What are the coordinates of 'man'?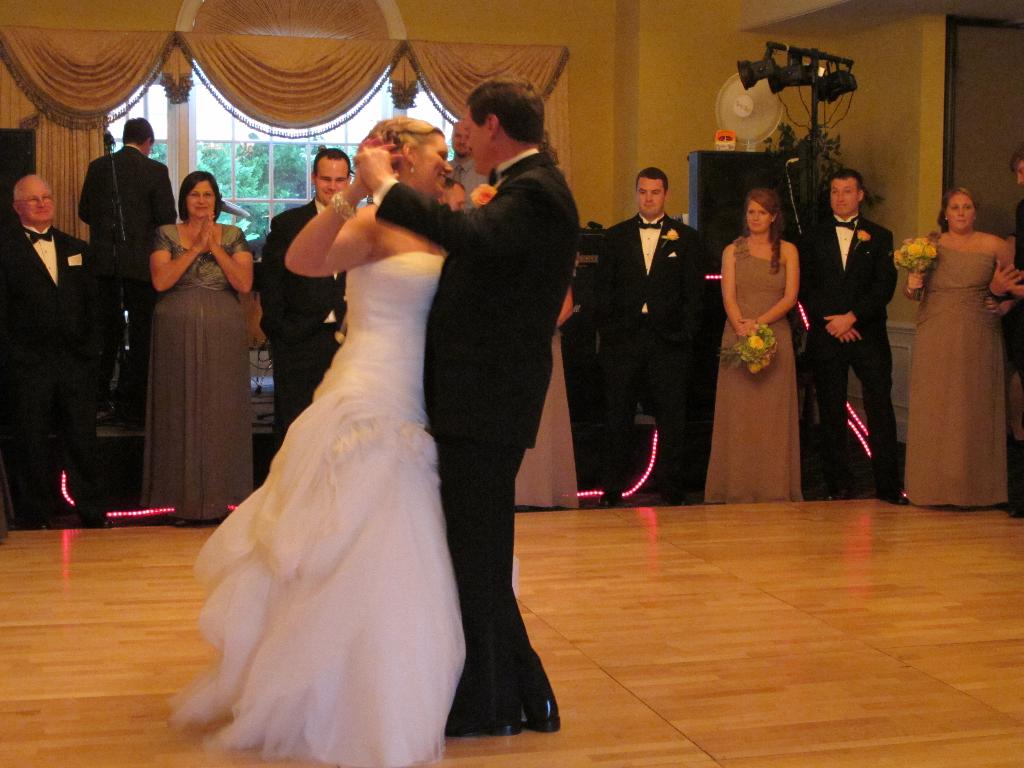
rect(0, 172, 118, 529).
